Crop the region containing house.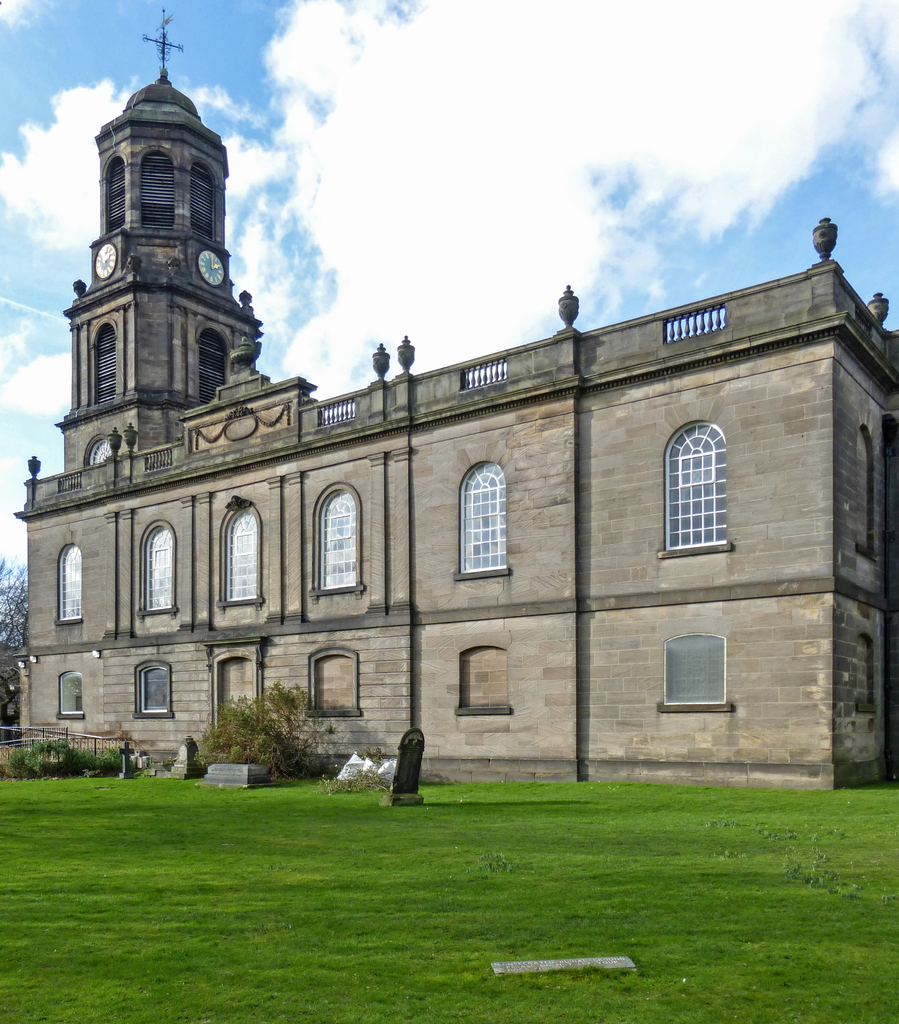
Crop region: detection(16, 74, 898, 792).
